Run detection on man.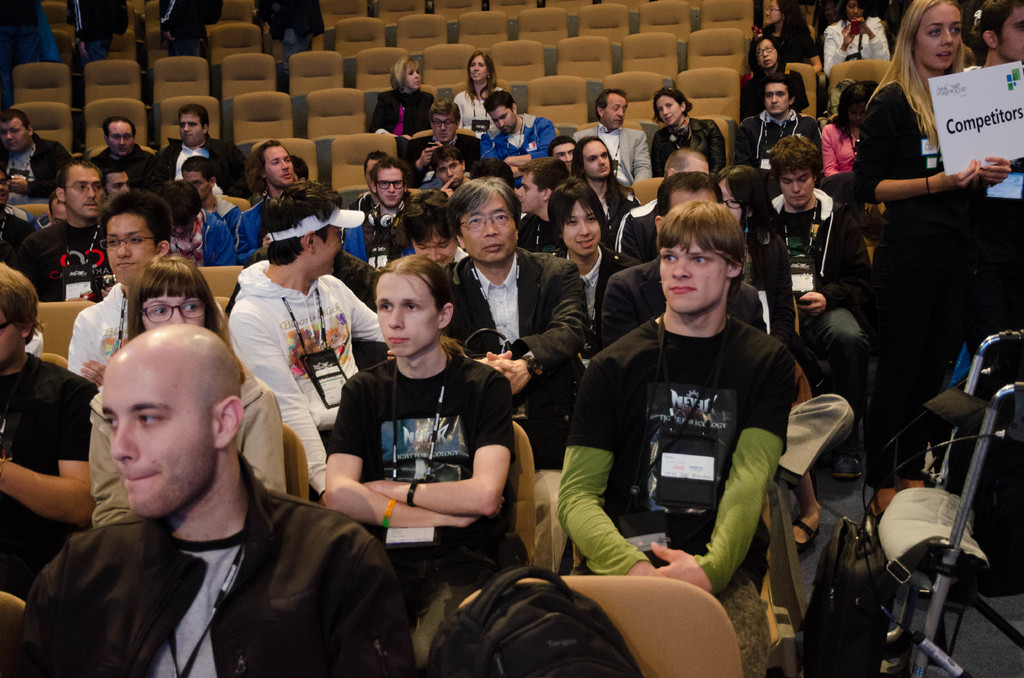
Result: crop(69, 184, 175, 390).
